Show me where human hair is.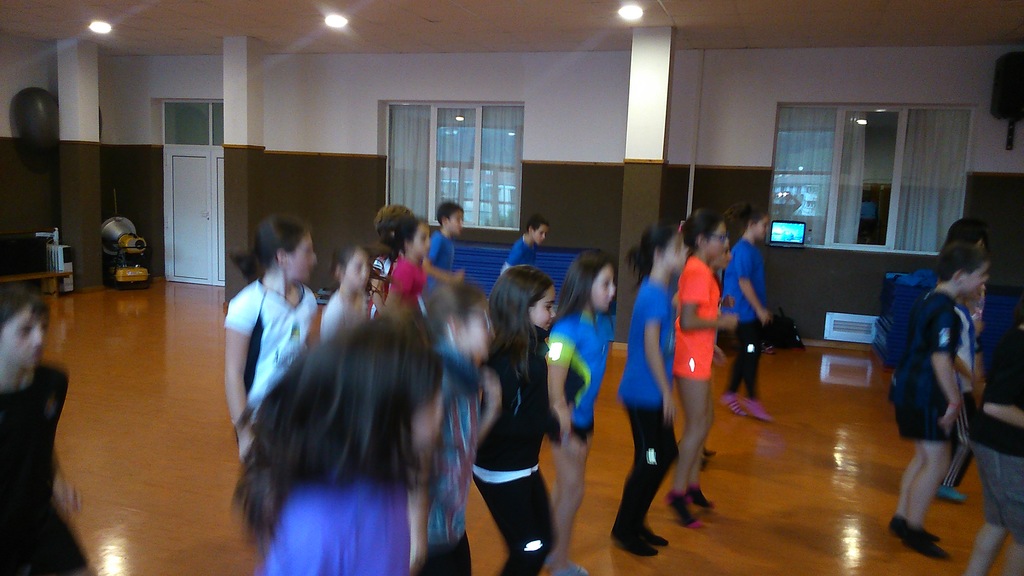
human hair is at (933,242,986,285).
